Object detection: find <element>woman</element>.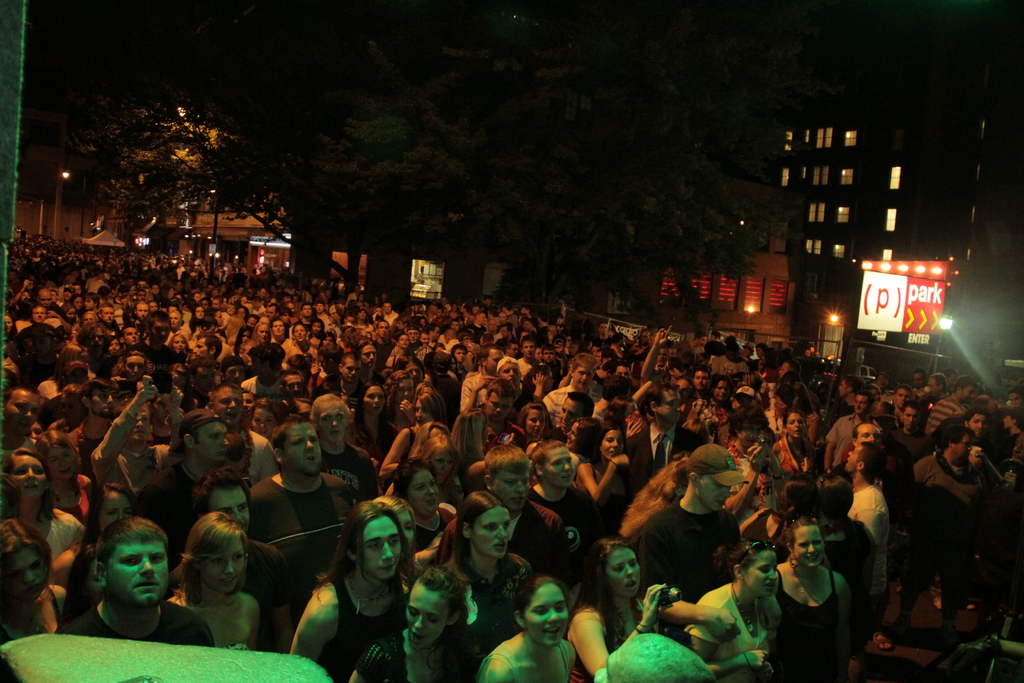
<bbox>59, 303, 80, 324</bbox>.
